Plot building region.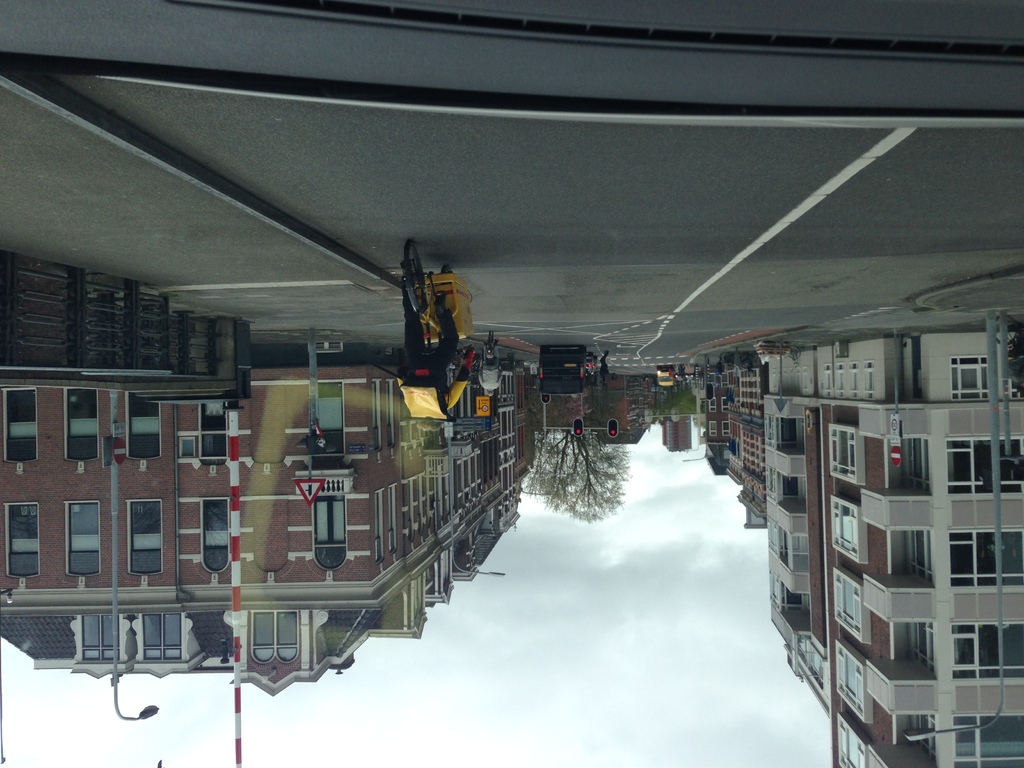
Plotted at box(657, 415, 695, 451).
